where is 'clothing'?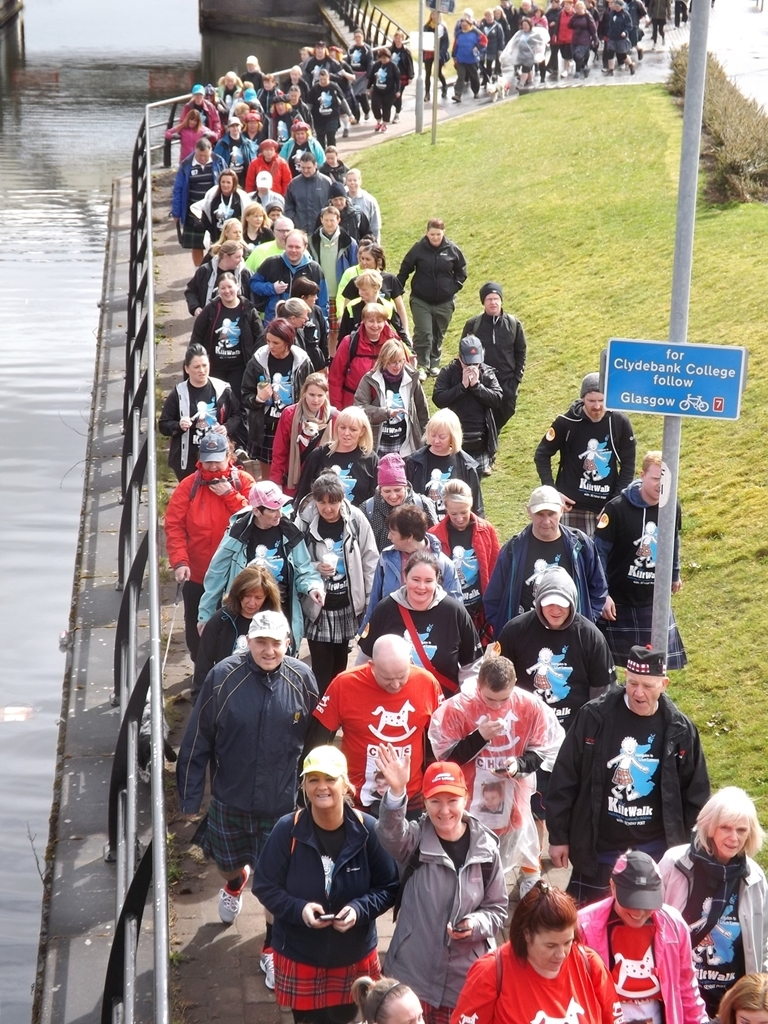
<bbox>320, 157, 349, 192</bbox>.
